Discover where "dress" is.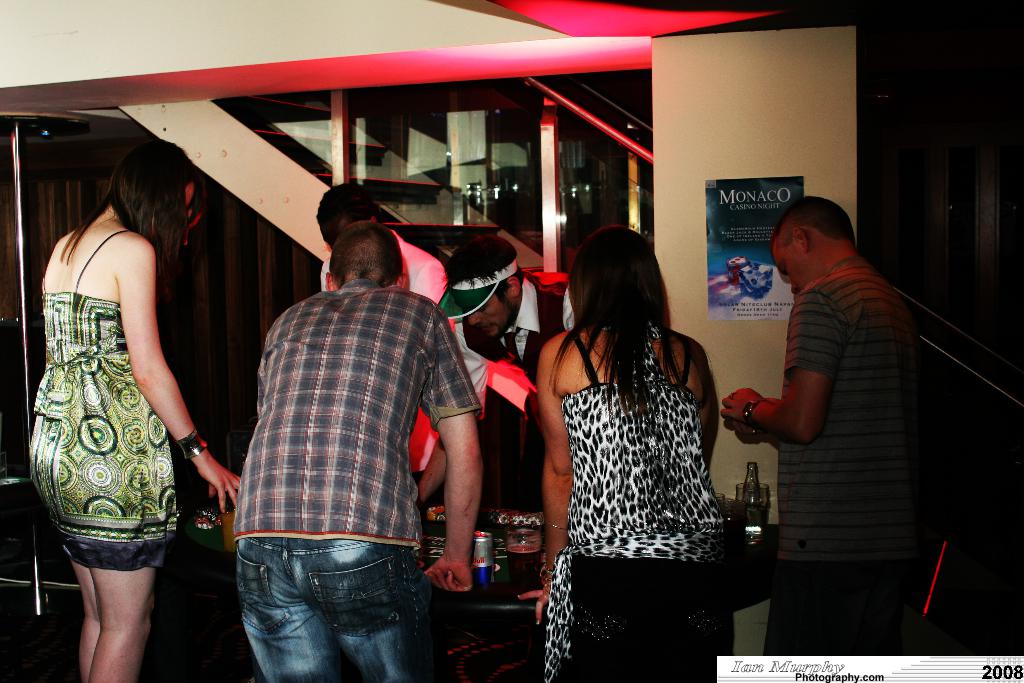
Discovered at (539,324,724,682).
